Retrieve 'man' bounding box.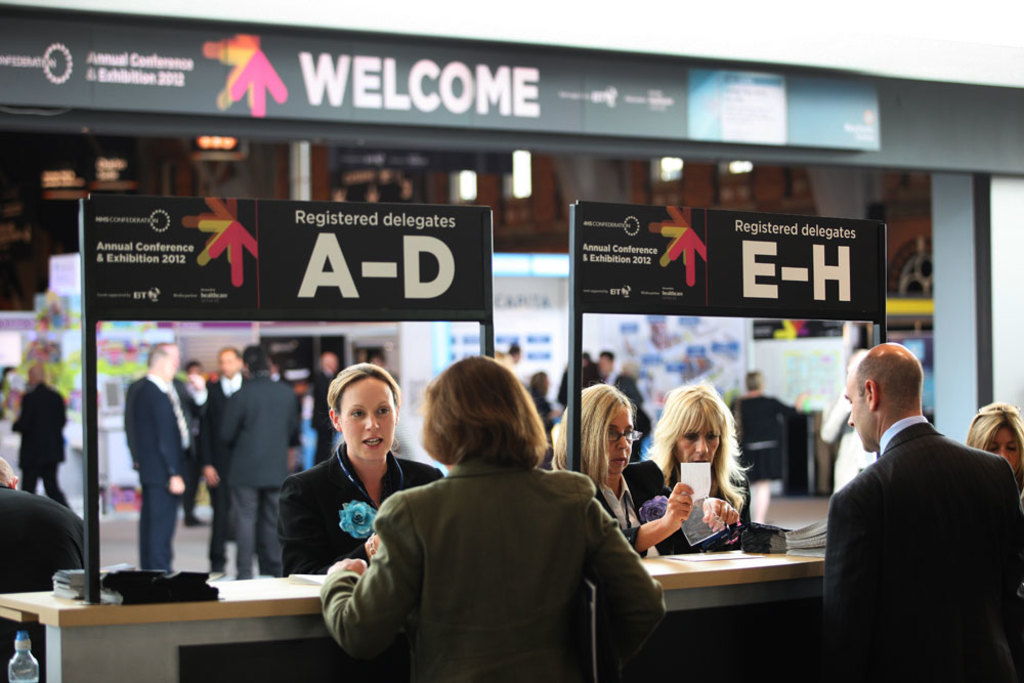
Bounding box: 217,345,300,580.
